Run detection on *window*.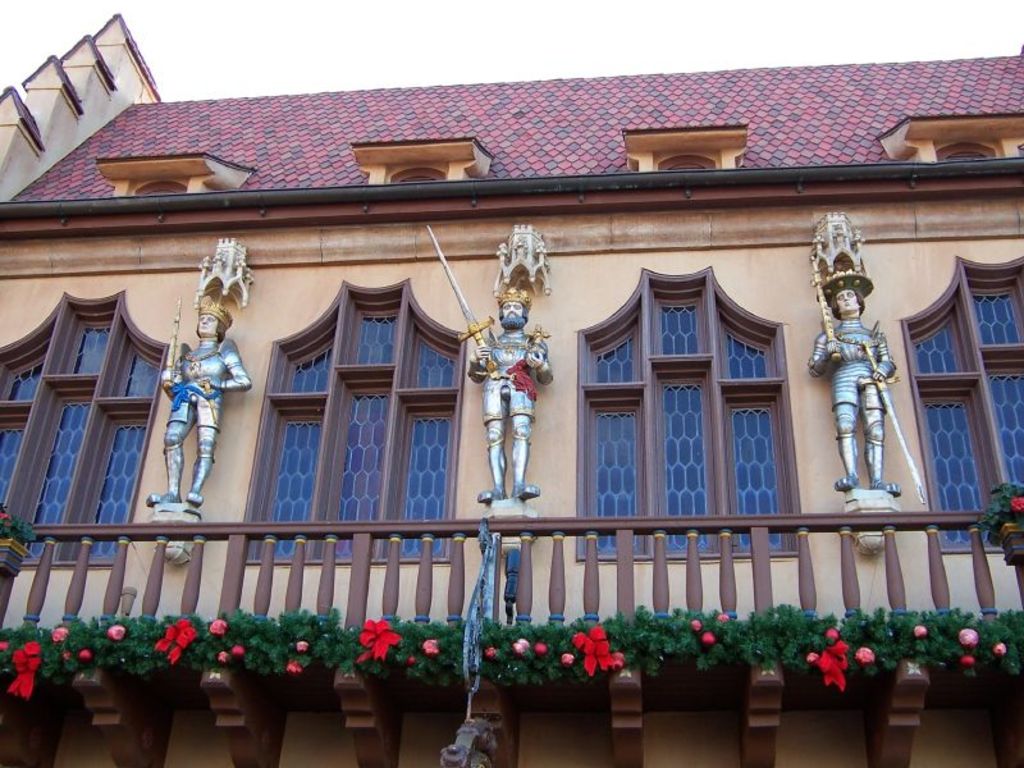
Result: 0/288/163/558.
